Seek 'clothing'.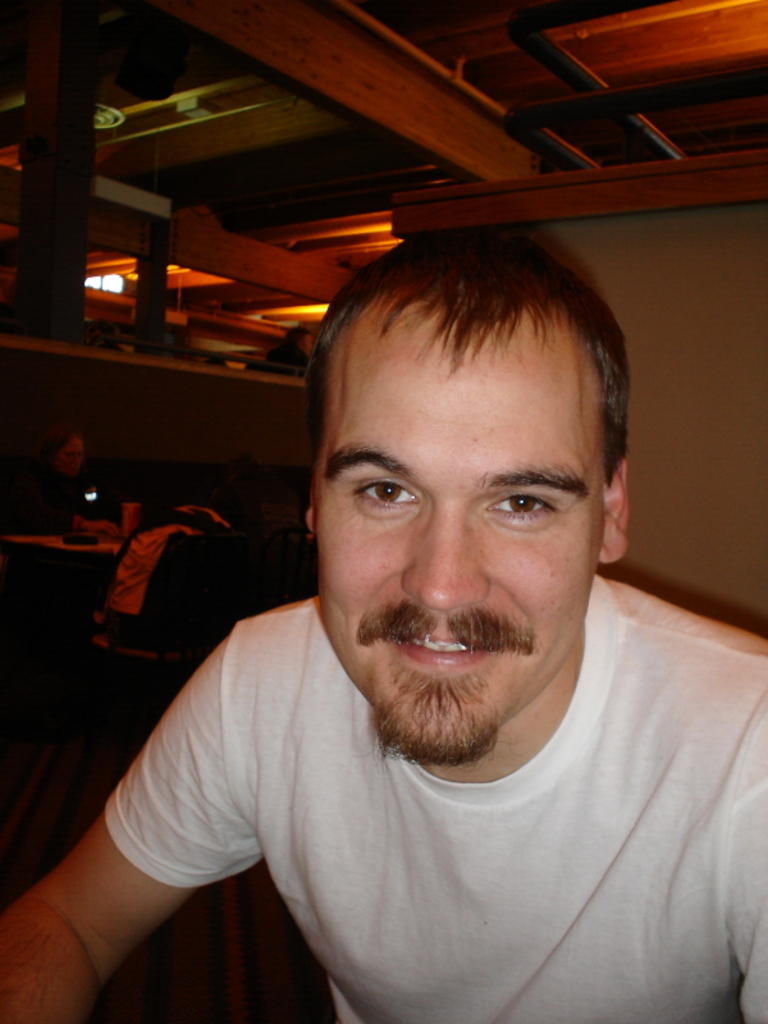
(111, 508, 232, 613).
